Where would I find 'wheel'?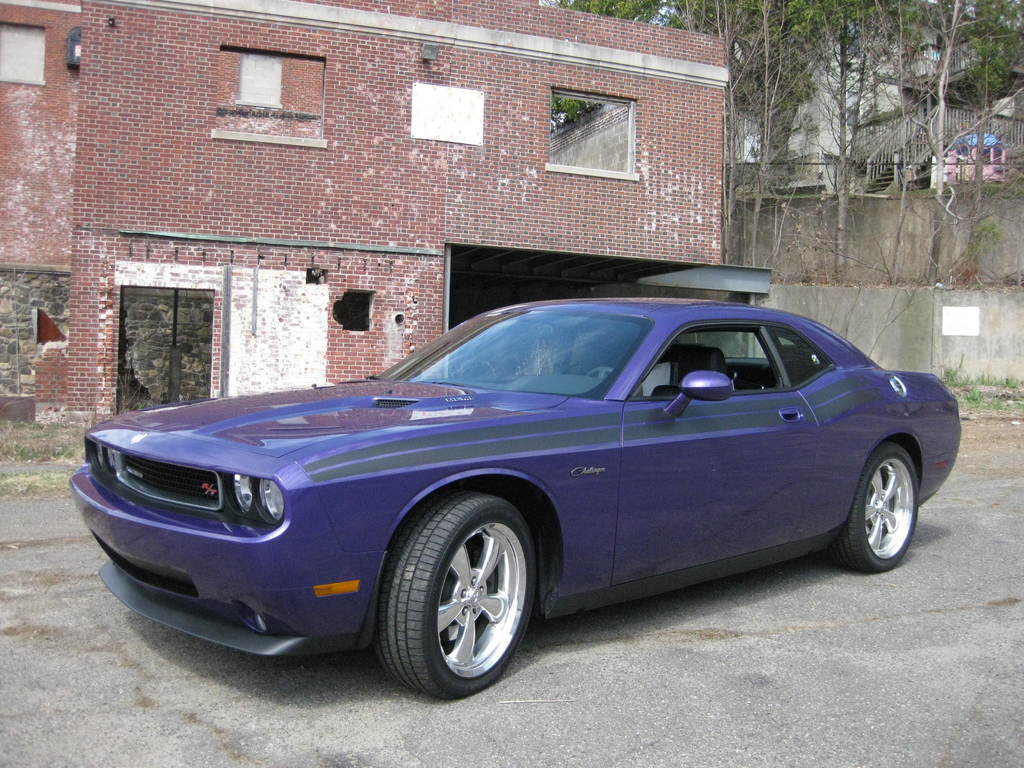
At left=835, top=447, right=917, bottom=572.
